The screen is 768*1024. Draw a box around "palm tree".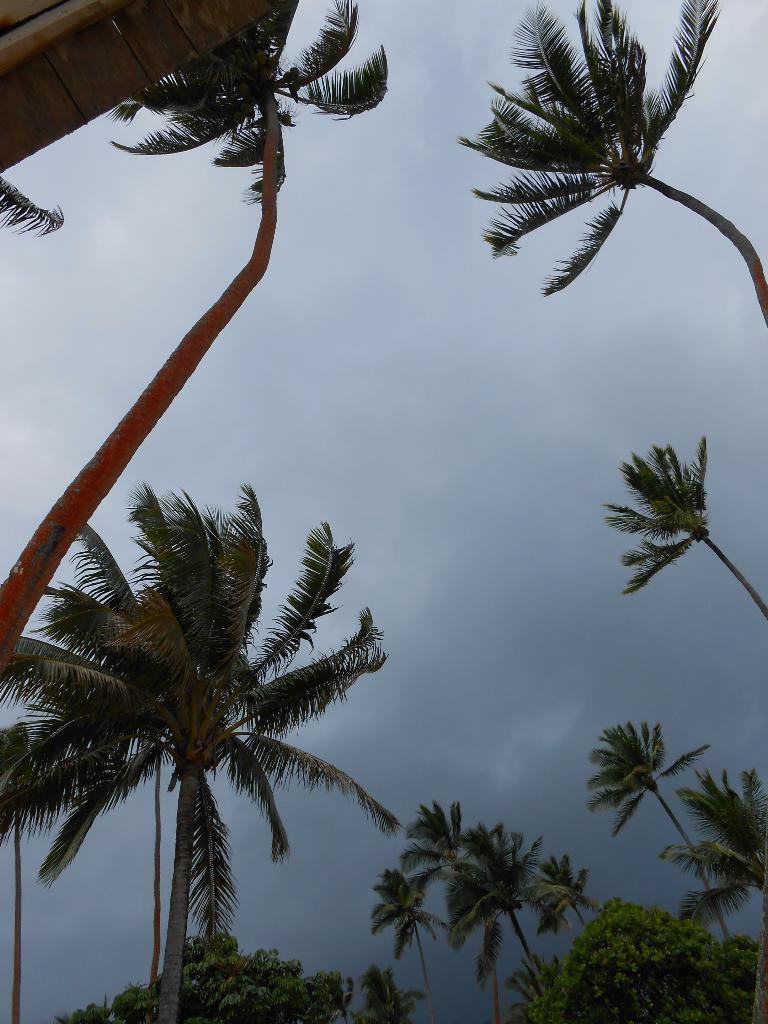
<box>606,433,767,627</box>.
